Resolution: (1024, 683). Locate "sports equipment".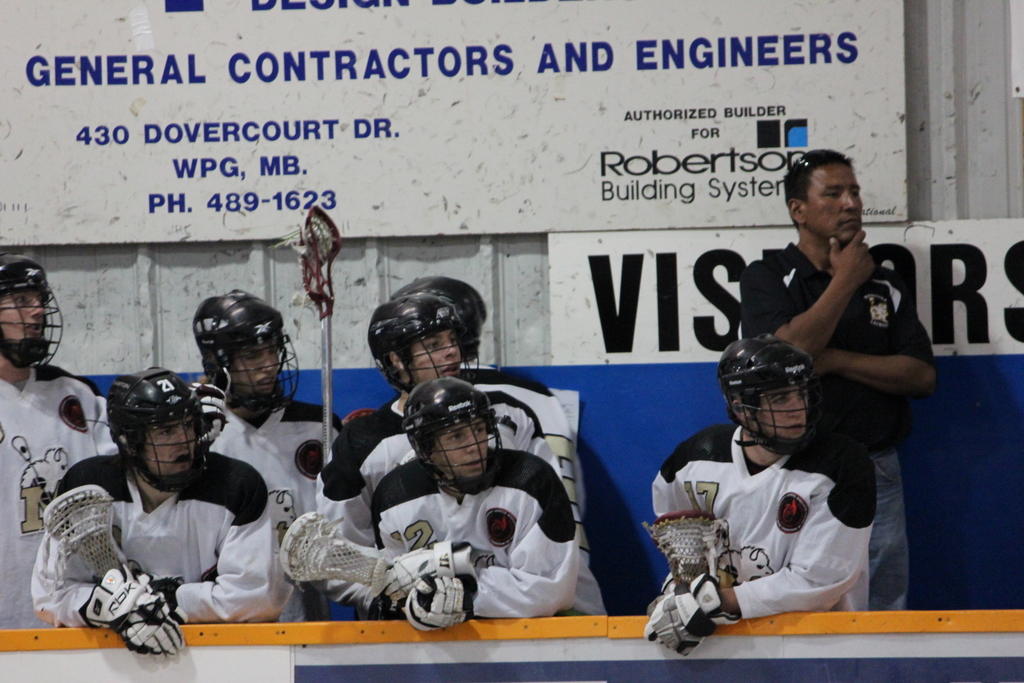
<region>275, 508, 395, 581</region>.
